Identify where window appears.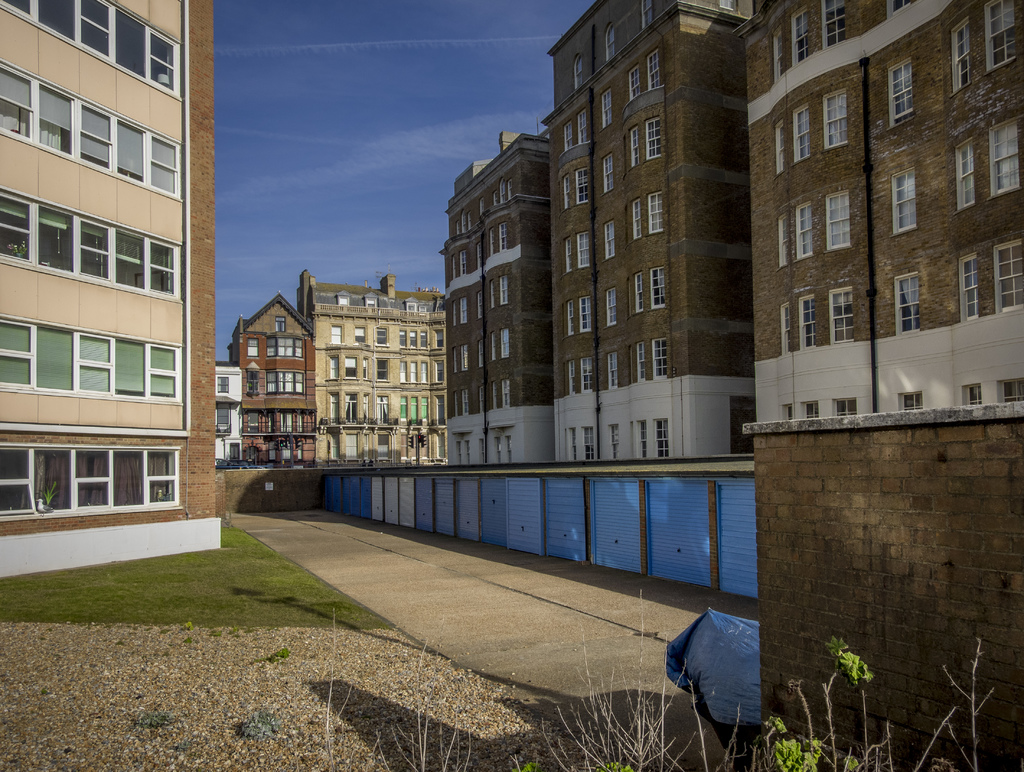
Appears at bbox=[584, 359, 594, 390].
